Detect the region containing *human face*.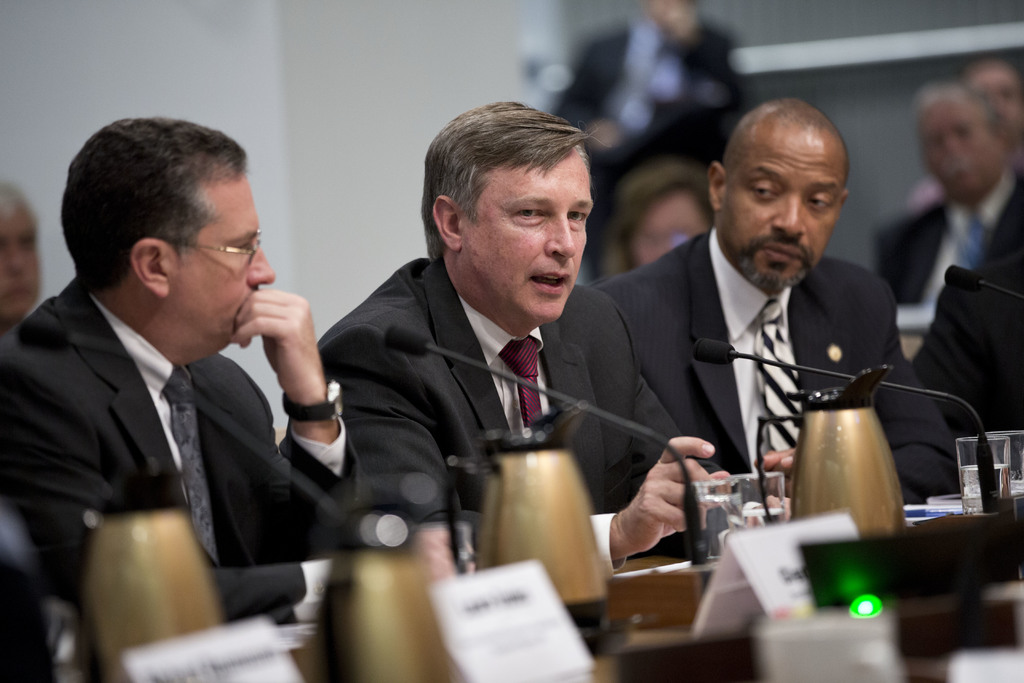
BBox(168, 175, 275, 348).
